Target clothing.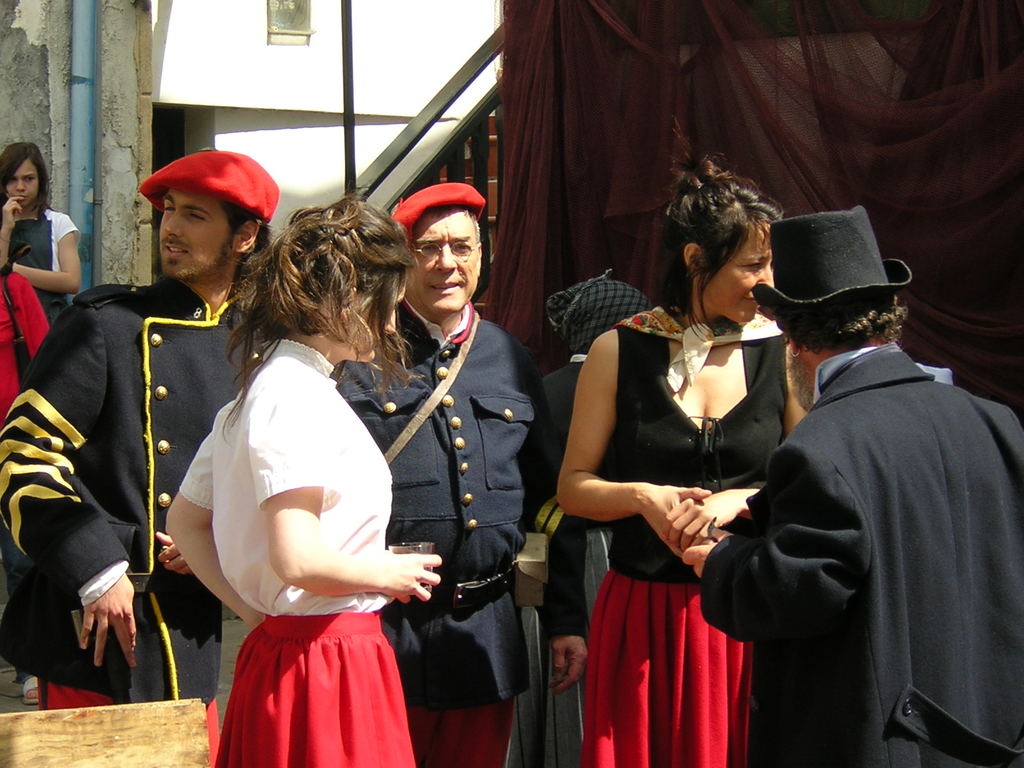
Target region: [178, 336, 415, 767].
